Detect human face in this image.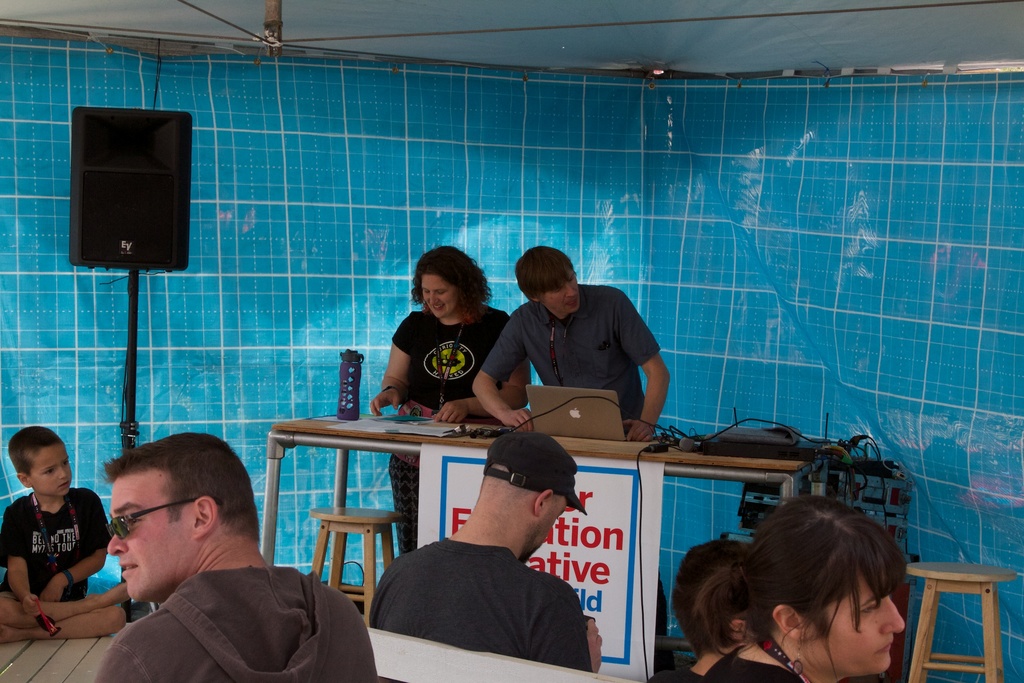
Detection: 806,573,905,675.
